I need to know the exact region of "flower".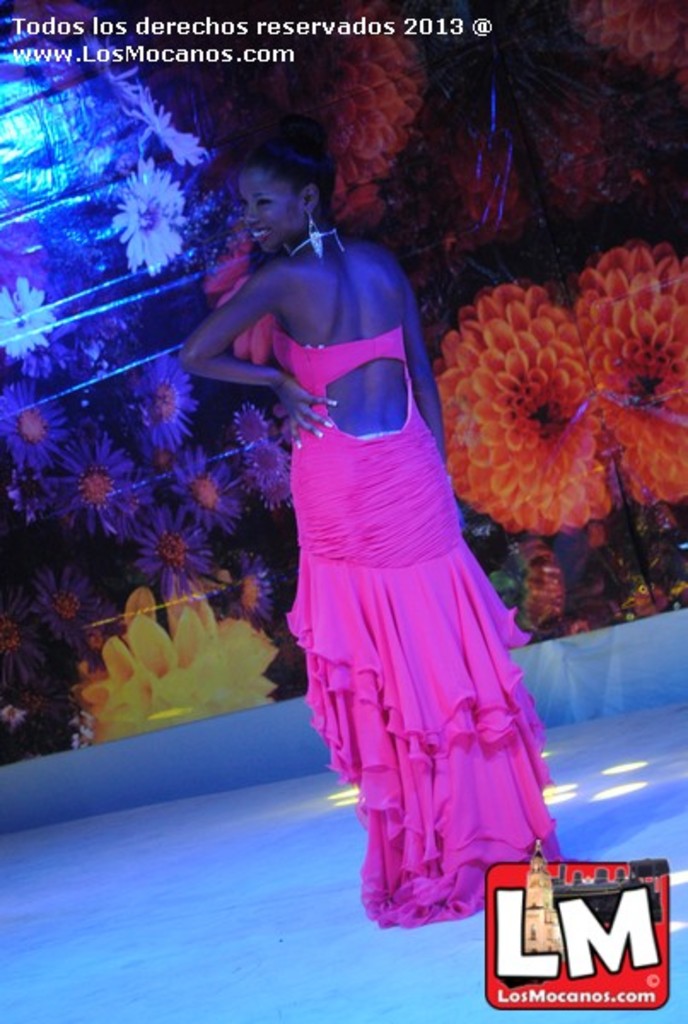
Region: [x1=432, y1=273, x2=621, y2=541].
